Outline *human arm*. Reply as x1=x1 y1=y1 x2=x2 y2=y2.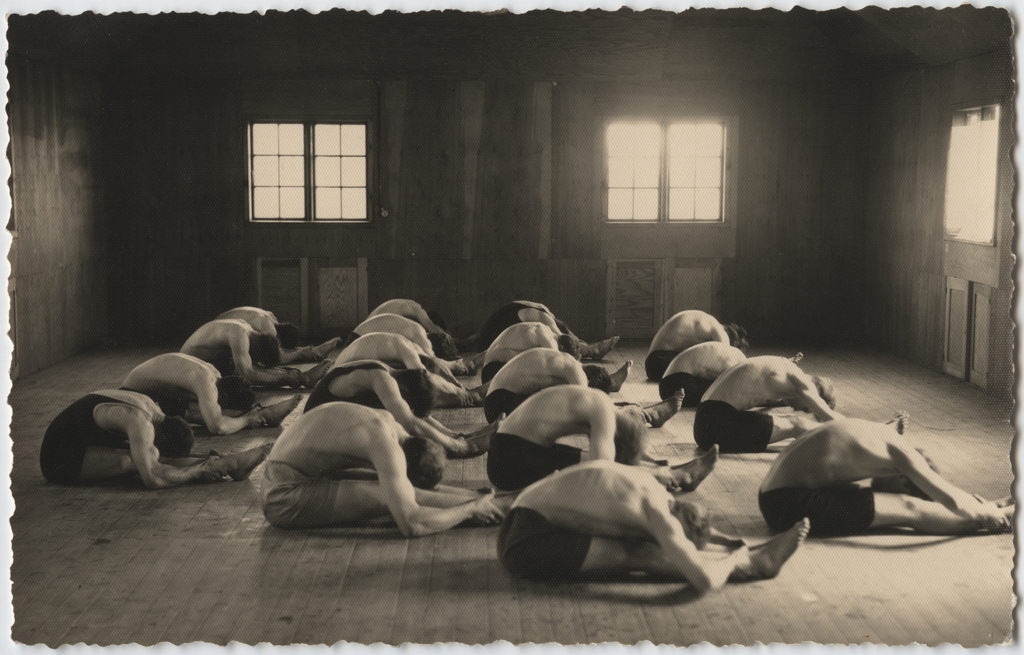
x1=407 y1=297 x2=461 y2=347.
